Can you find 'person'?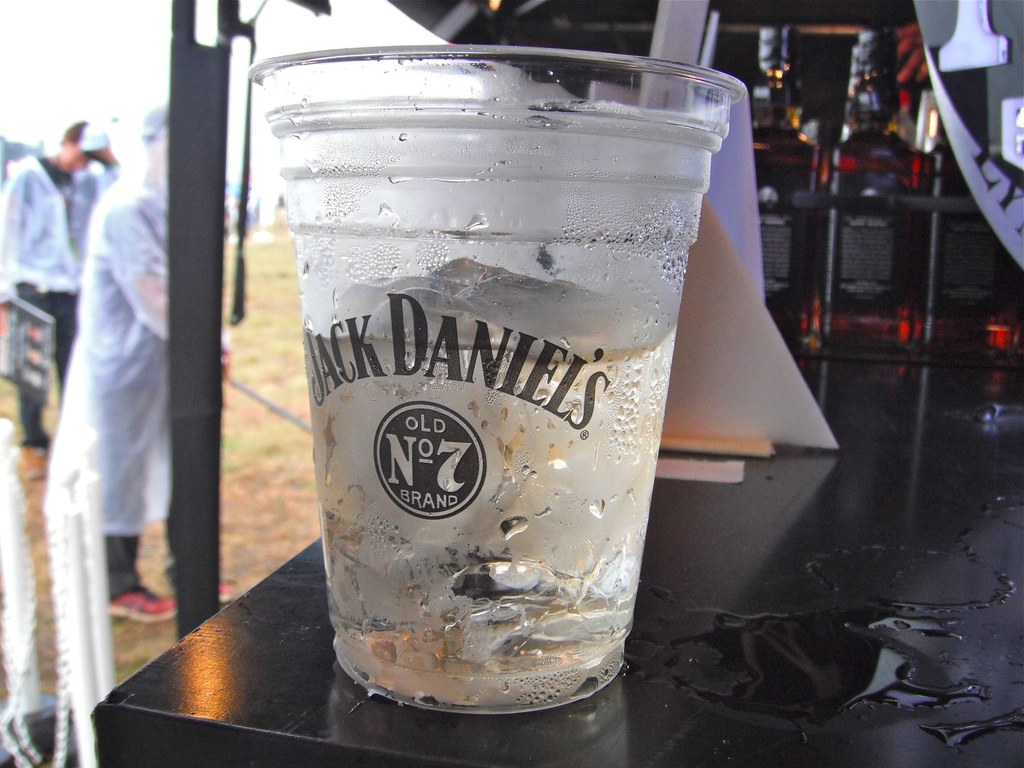
Yes, bounding box: bbox(40, 88, 202, 703).
